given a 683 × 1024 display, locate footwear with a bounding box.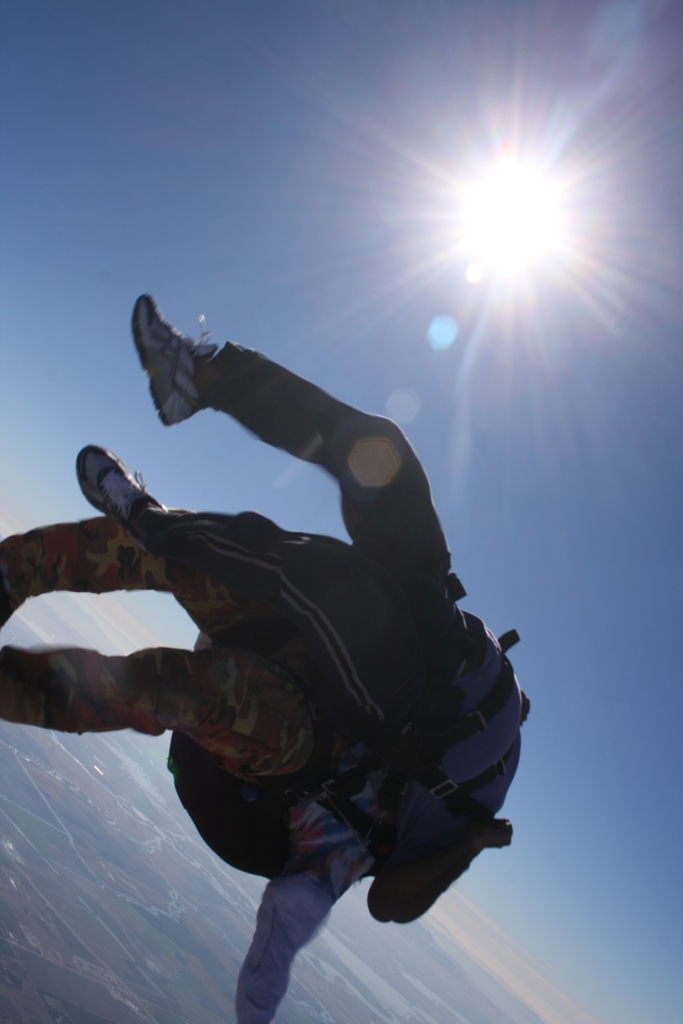
Located: region(129, 288, 219, 431).
